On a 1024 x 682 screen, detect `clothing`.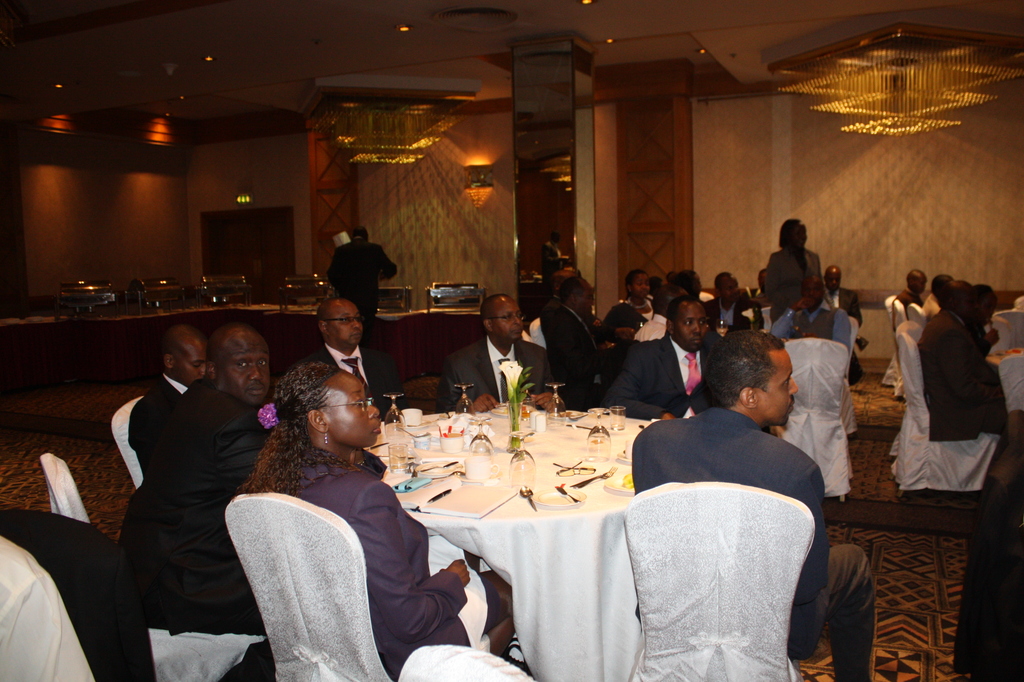
{"x1": 126, "y1": 371, "x2": 191, "y2": 478}.
